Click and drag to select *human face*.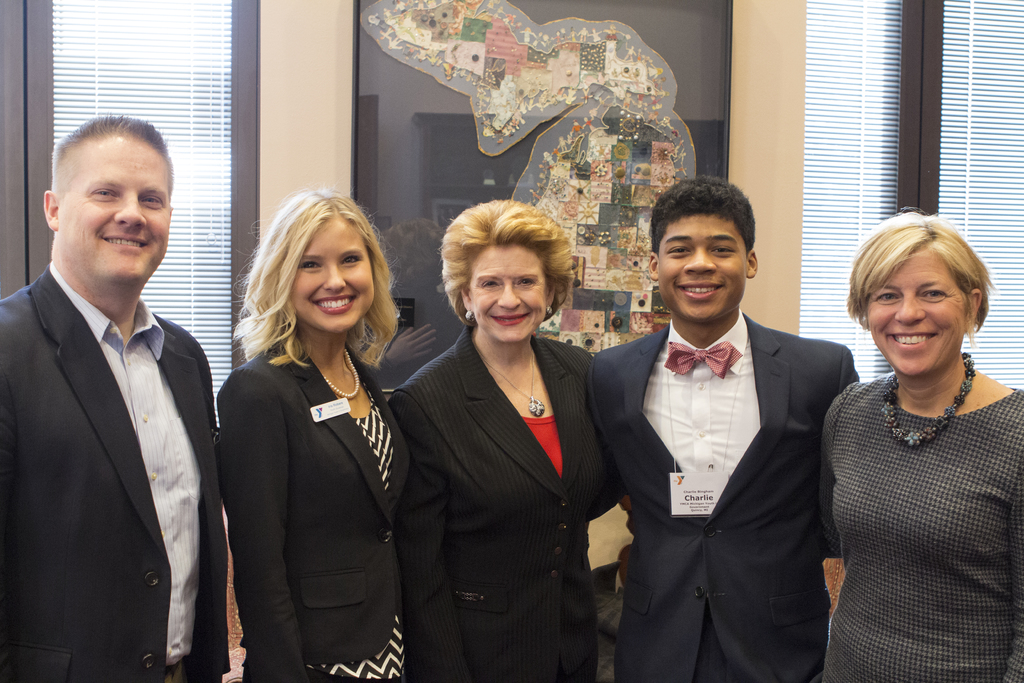
Selection: (x1=465, y1=236, x2=559, y2=342).
